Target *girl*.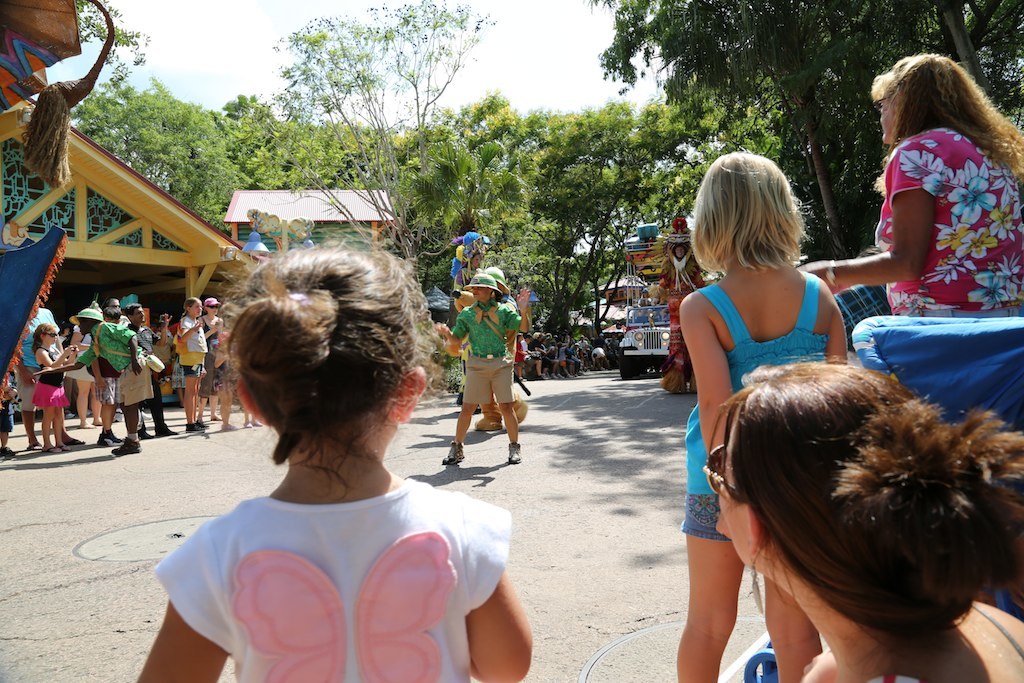
Target region: <region>30, 322, 79, 451</region>.
